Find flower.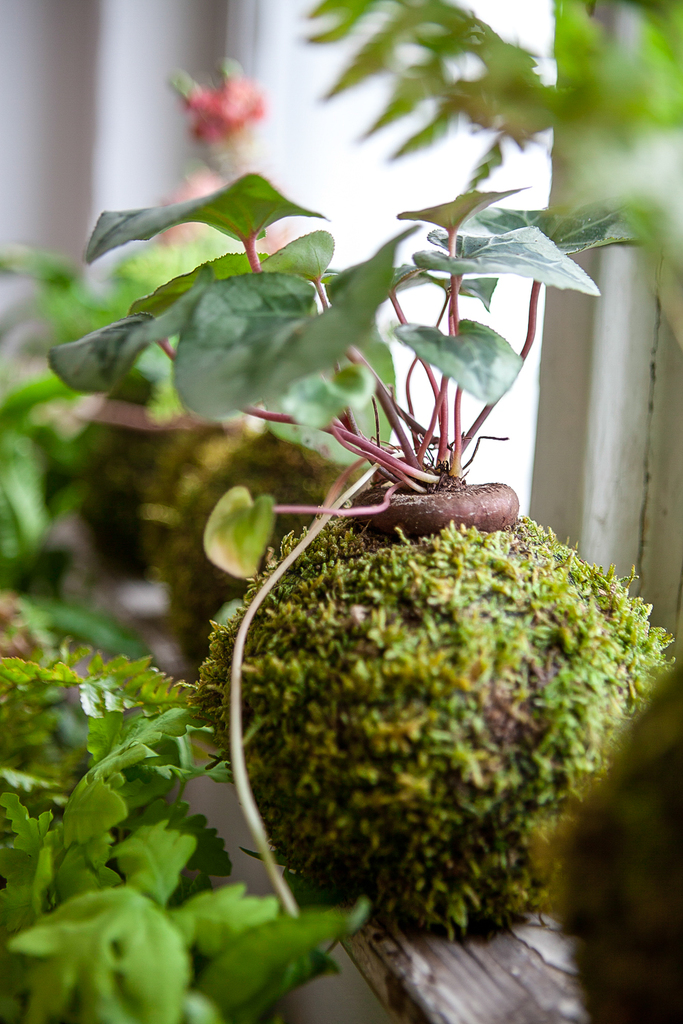
bbox=(169, 156, 301, 252).
